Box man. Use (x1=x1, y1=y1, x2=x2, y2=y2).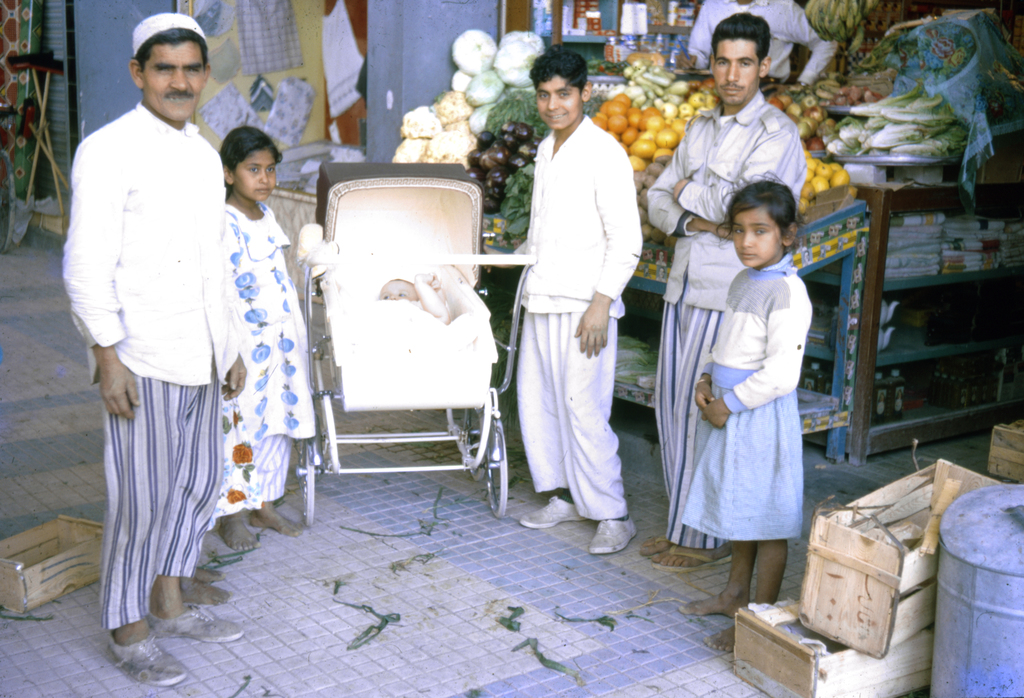
(x1=58, y1=10, x2=264, y2=634).
